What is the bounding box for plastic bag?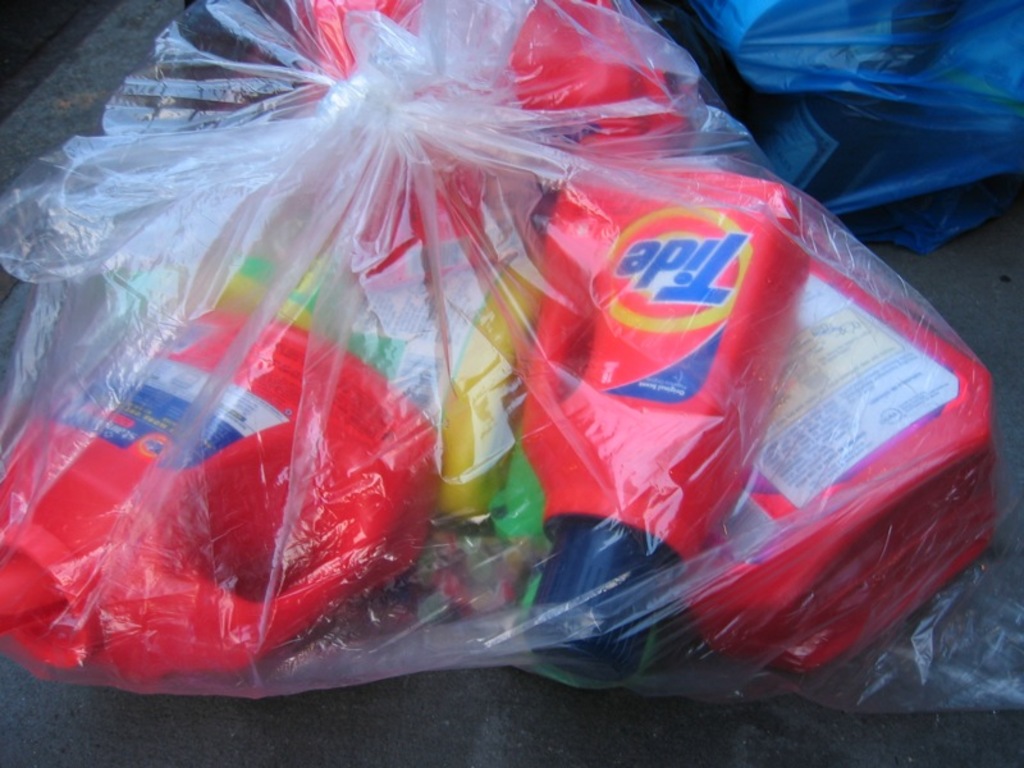
0 0 1023 712.
